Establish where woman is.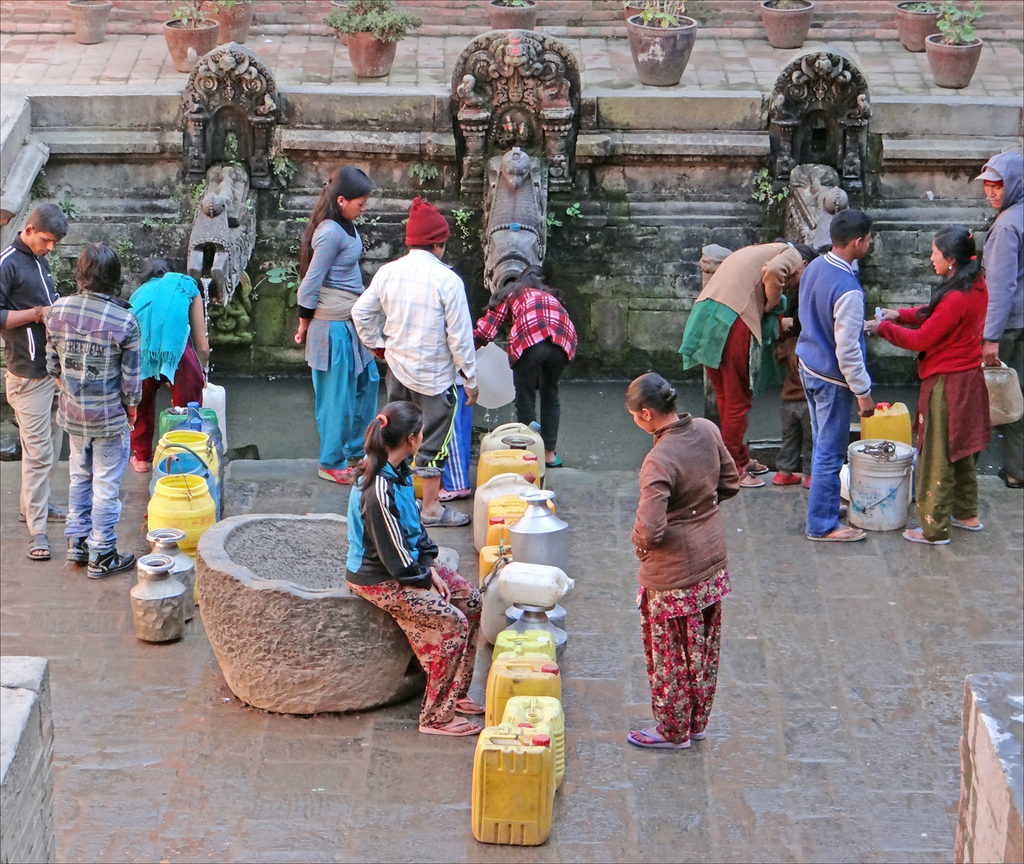
Established at x1=684 y1=245 x2=835 y2=482.
